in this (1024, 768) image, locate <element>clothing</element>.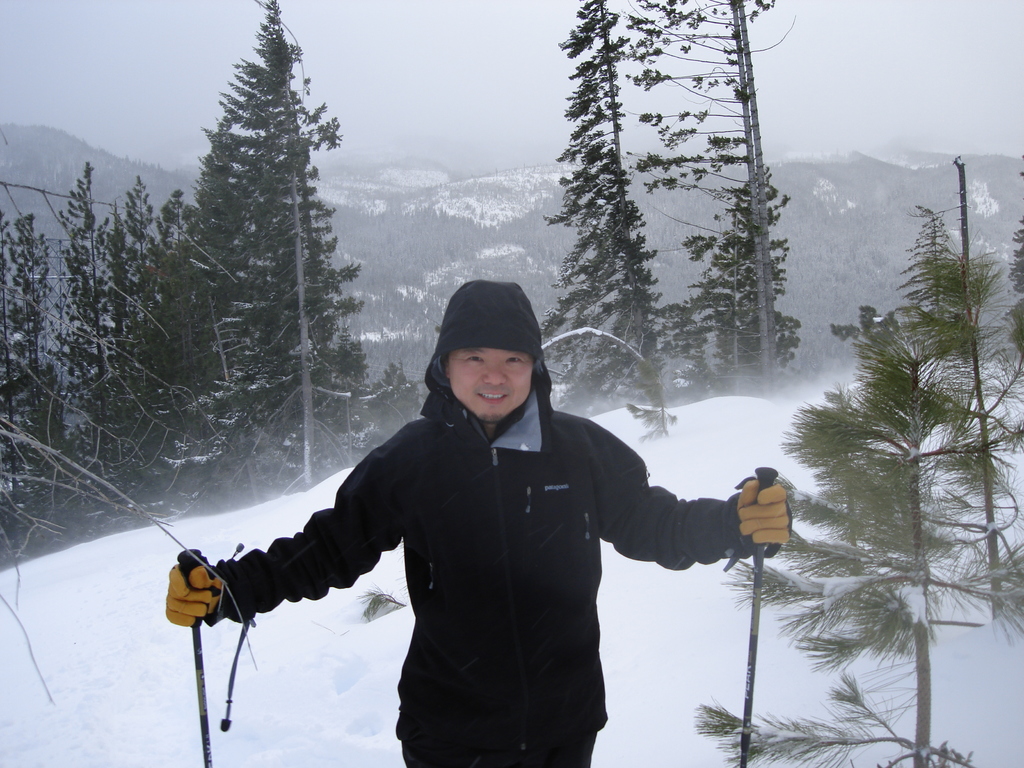
Bounding box: left=207, top=278, right=788, bottom=767.
